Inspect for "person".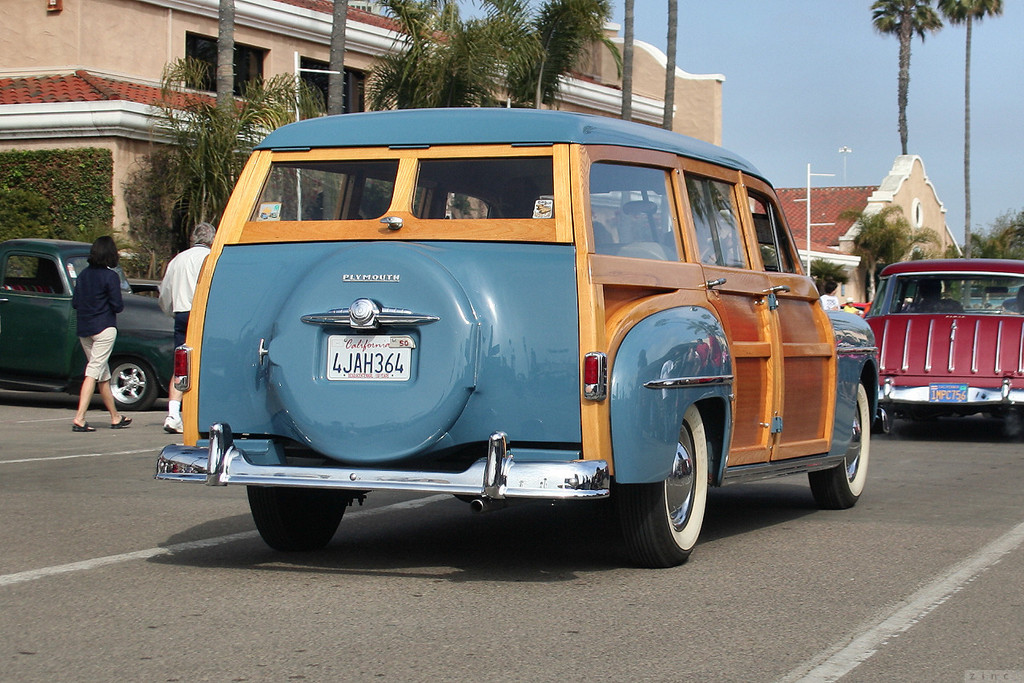
Inspection: 841, 299, 862, 313.
